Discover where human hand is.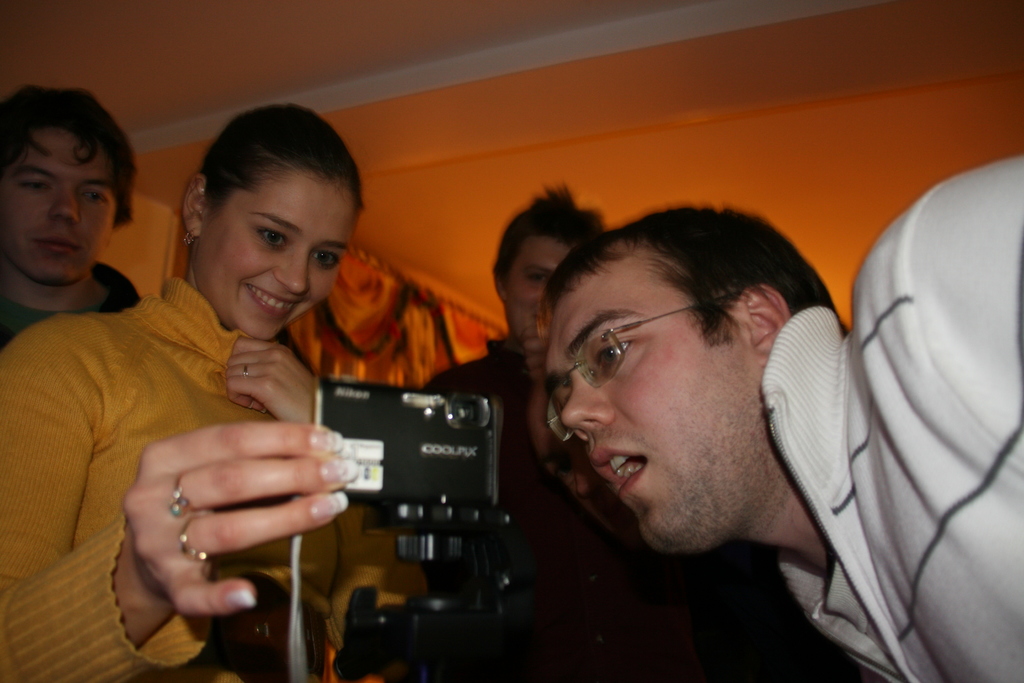
Discovered at bbox(122, 409, 362, 617).
